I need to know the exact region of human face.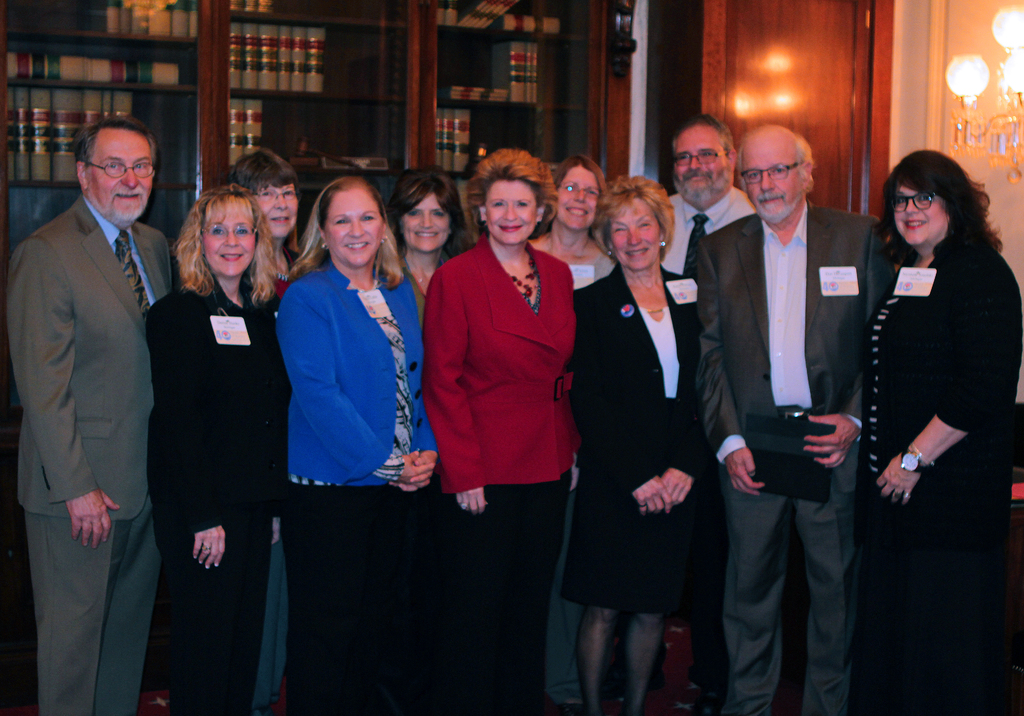
Region: region(556, 167, 600, 230).
